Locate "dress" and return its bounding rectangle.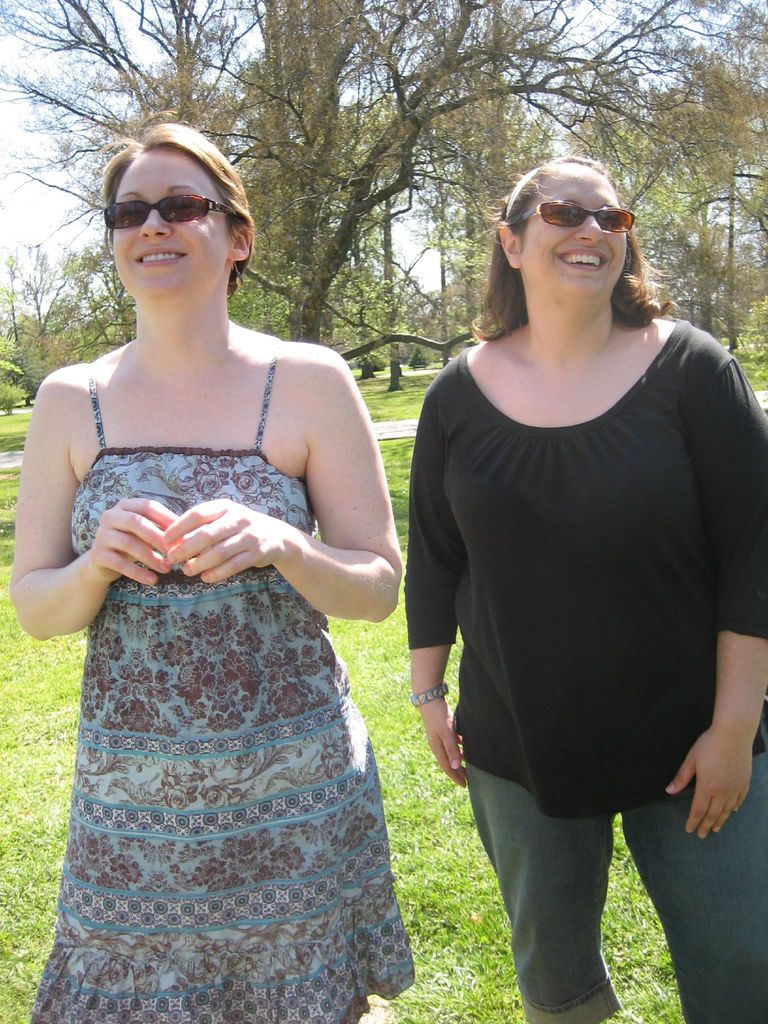
(x1=26, y1=319, x2=404, y2=1016).
